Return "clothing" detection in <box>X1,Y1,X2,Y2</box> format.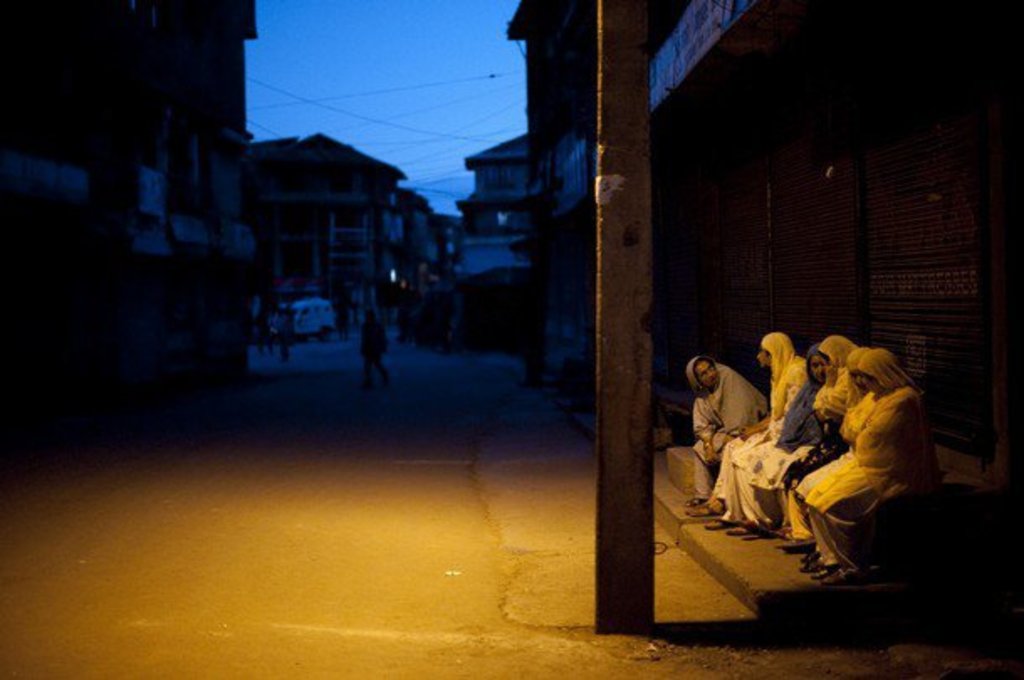
<box>683,356,769,497</box>.
